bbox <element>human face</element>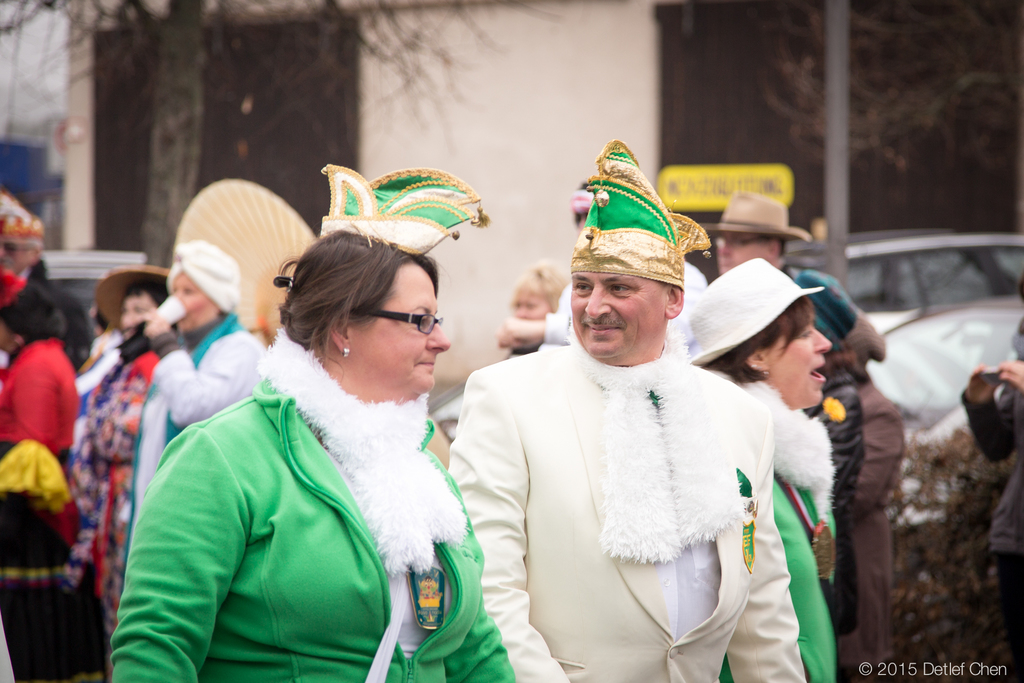
<bbox>512, 283, 548, 319</bbox>
